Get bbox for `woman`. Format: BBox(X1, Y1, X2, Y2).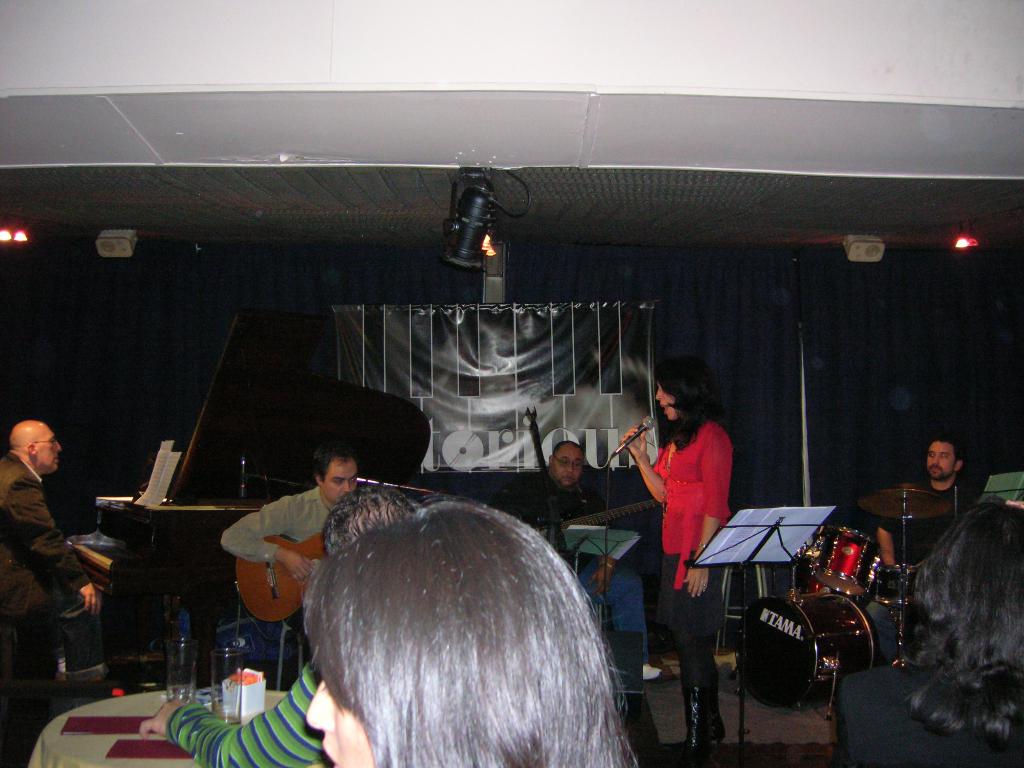
BBox(642, 358, 751, 730).
